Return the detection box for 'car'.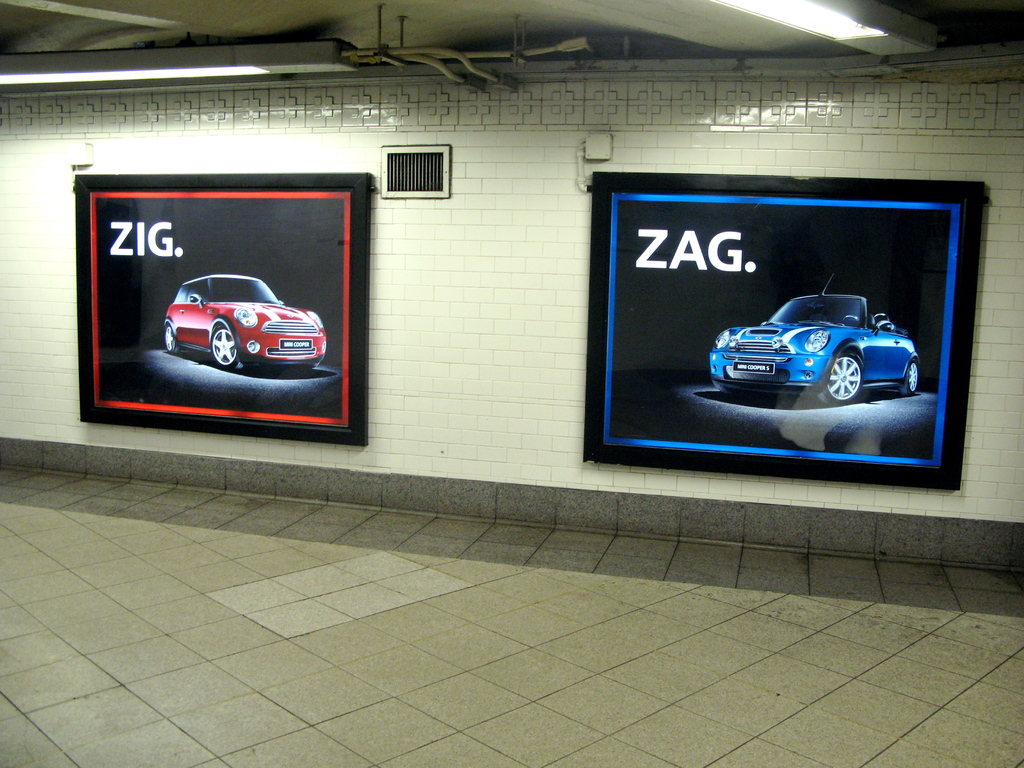
(left=164, top=271, right=328, bottom=367).
